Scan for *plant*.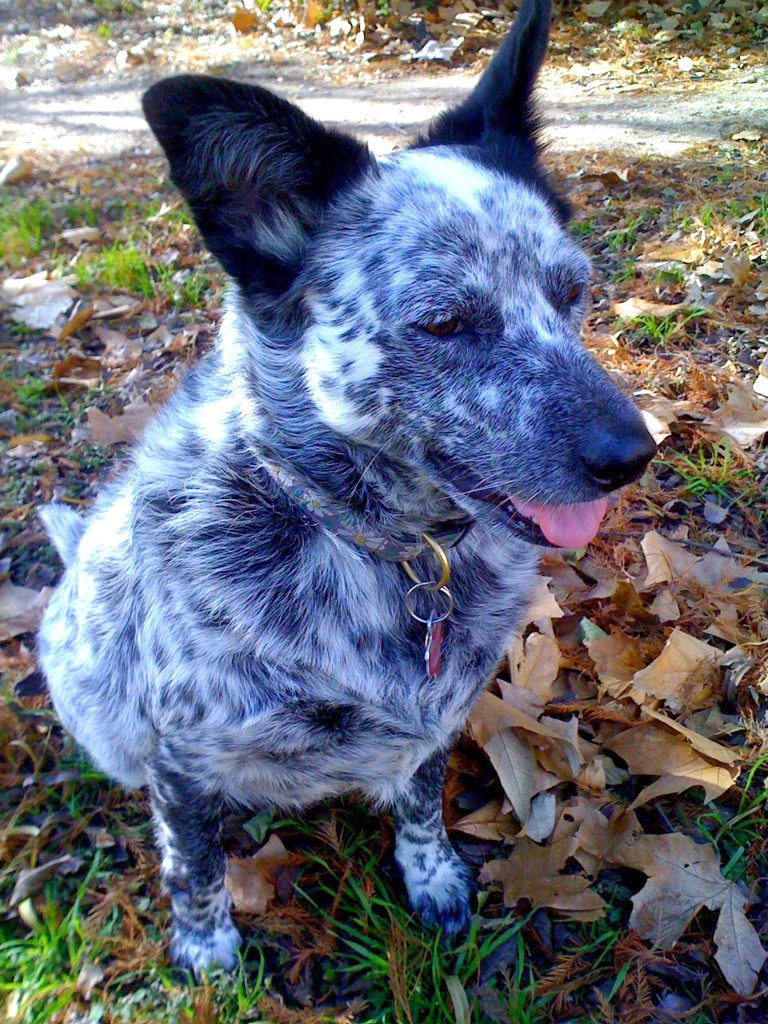
Scan result: {"left": 0, "top": 358, "right": 87, "bottom": 409}.
